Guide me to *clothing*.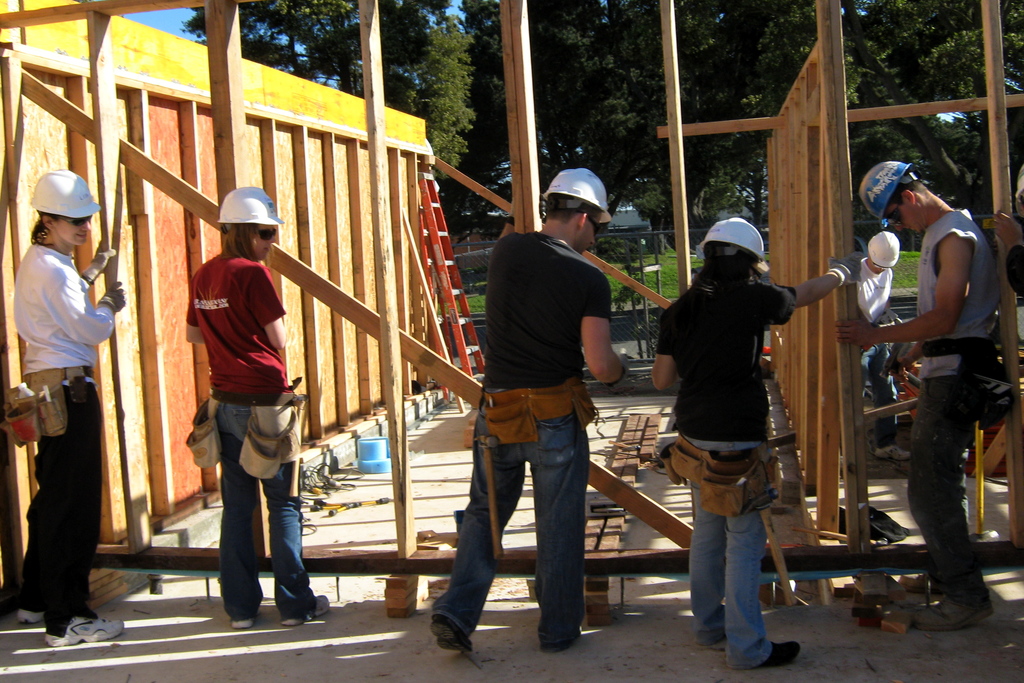
Guidance: crop(220, 391, 310, 621).
